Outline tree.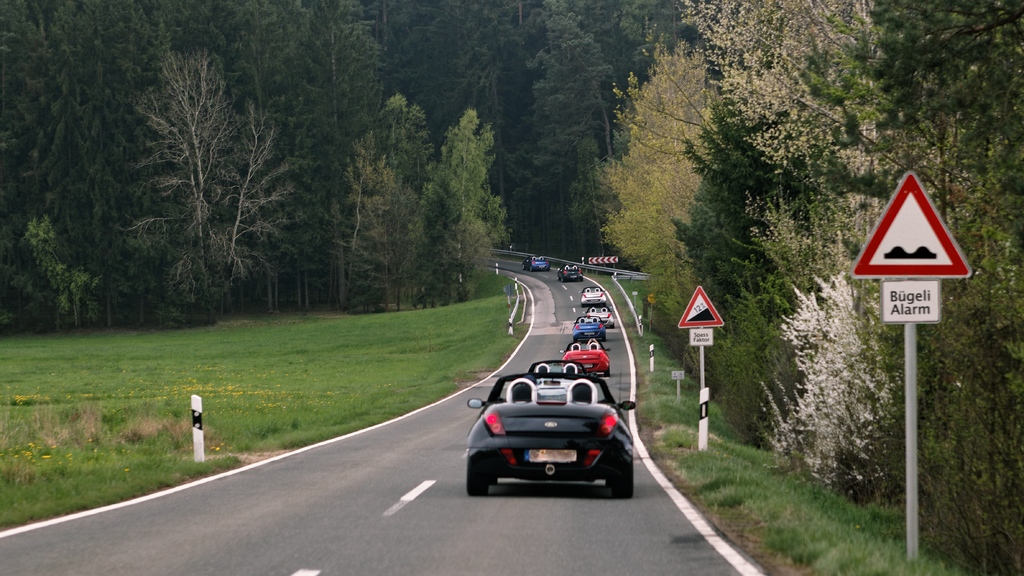
Outline: BBox(106, 35, 282, 326).
